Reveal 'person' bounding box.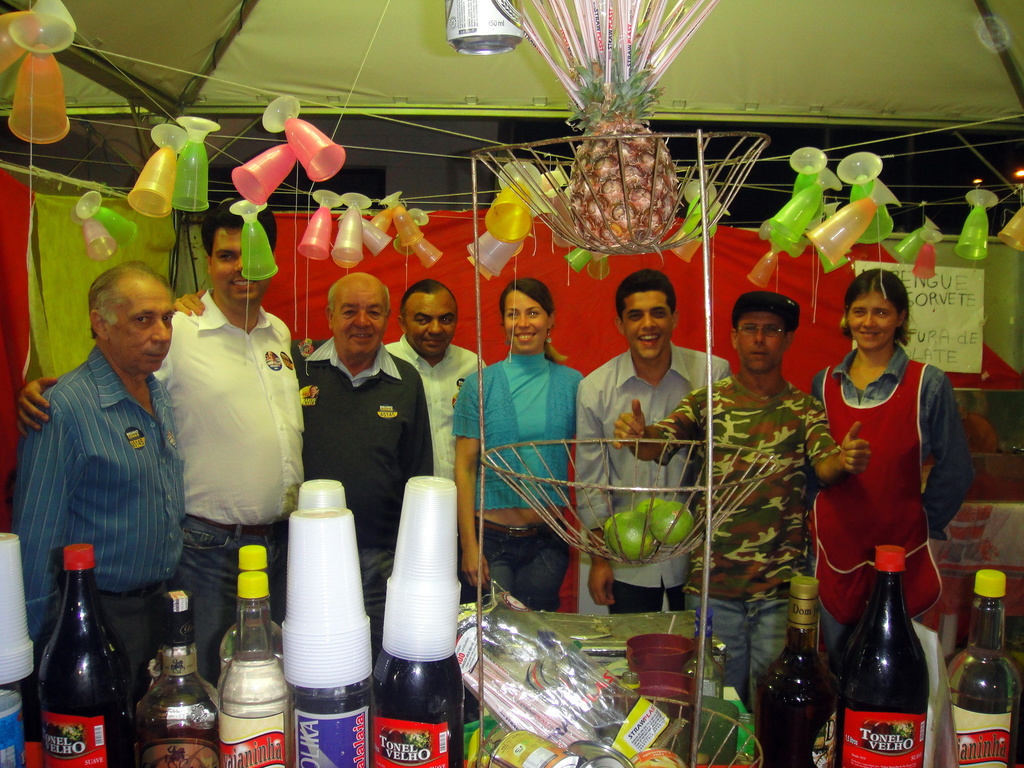
Revealed: box=[384, 280, 489, 486].
